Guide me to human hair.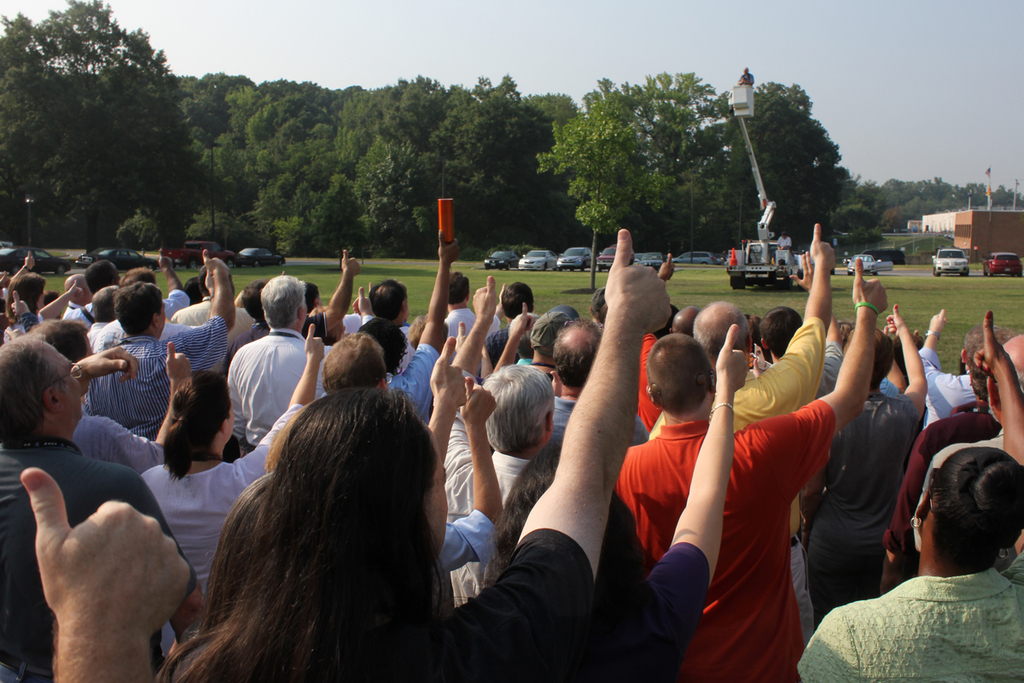
Guidance: 0/330/72/442.
